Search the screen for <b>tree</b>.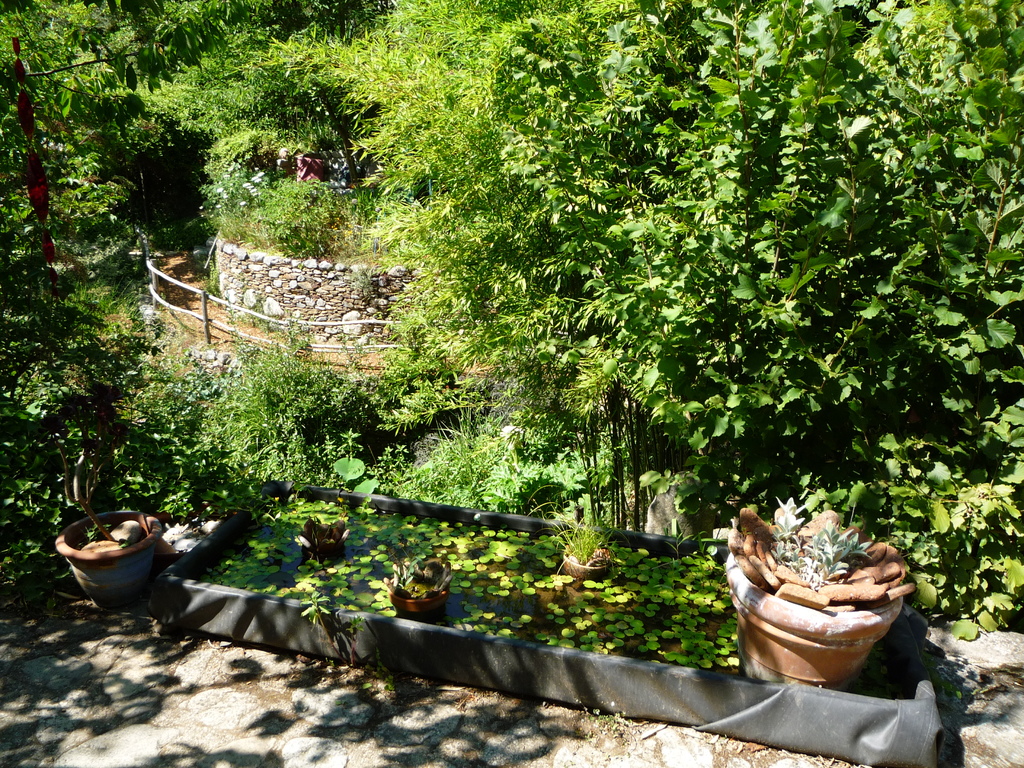
Found at bbox=(257, 0, 732, 521).
